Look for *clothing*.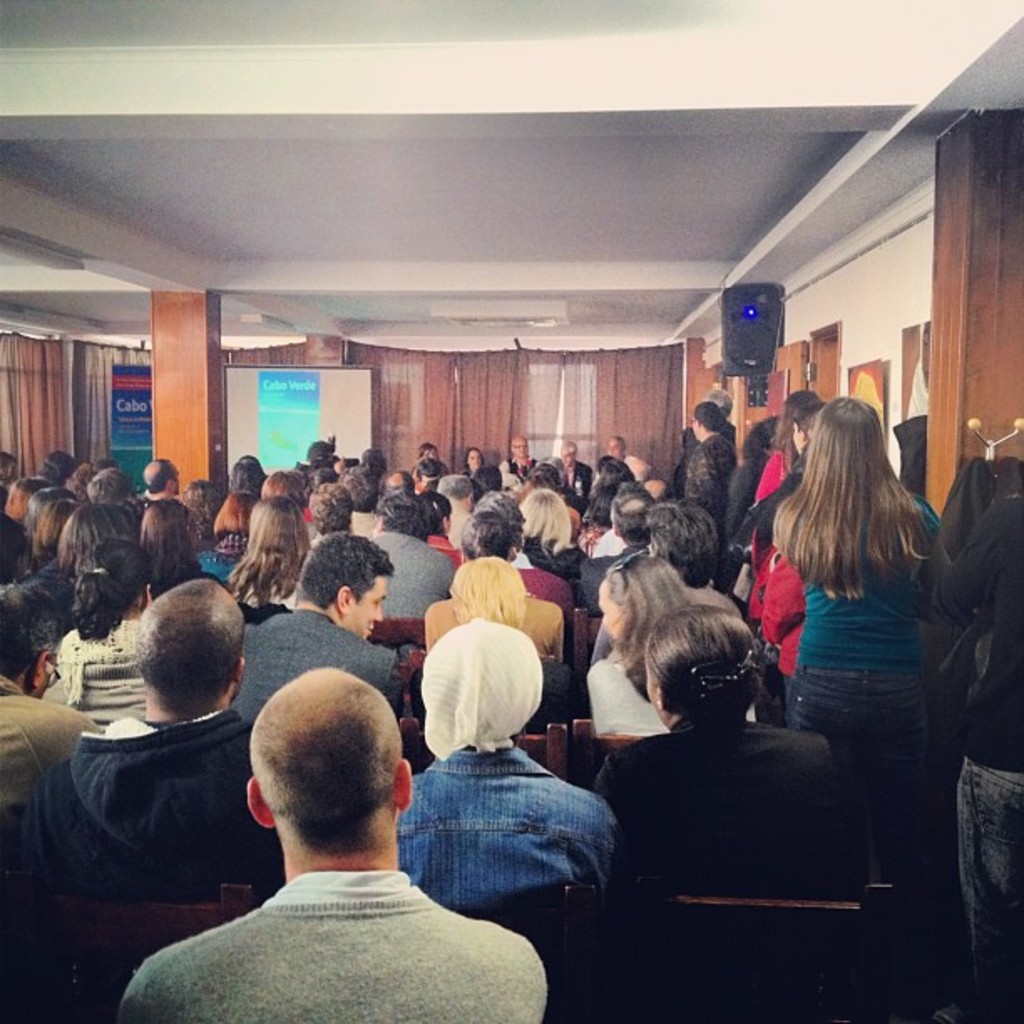
Found: 402,741,609,902.
